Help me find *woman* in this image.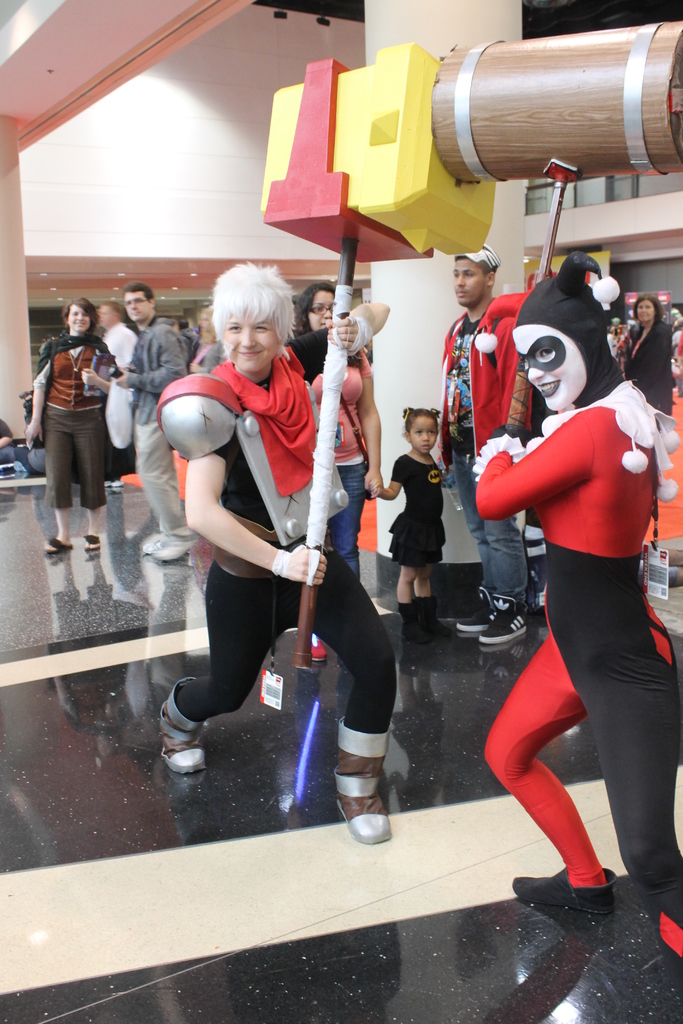
Found it: <bbox>292, 280, 381, 661</bbox>.
